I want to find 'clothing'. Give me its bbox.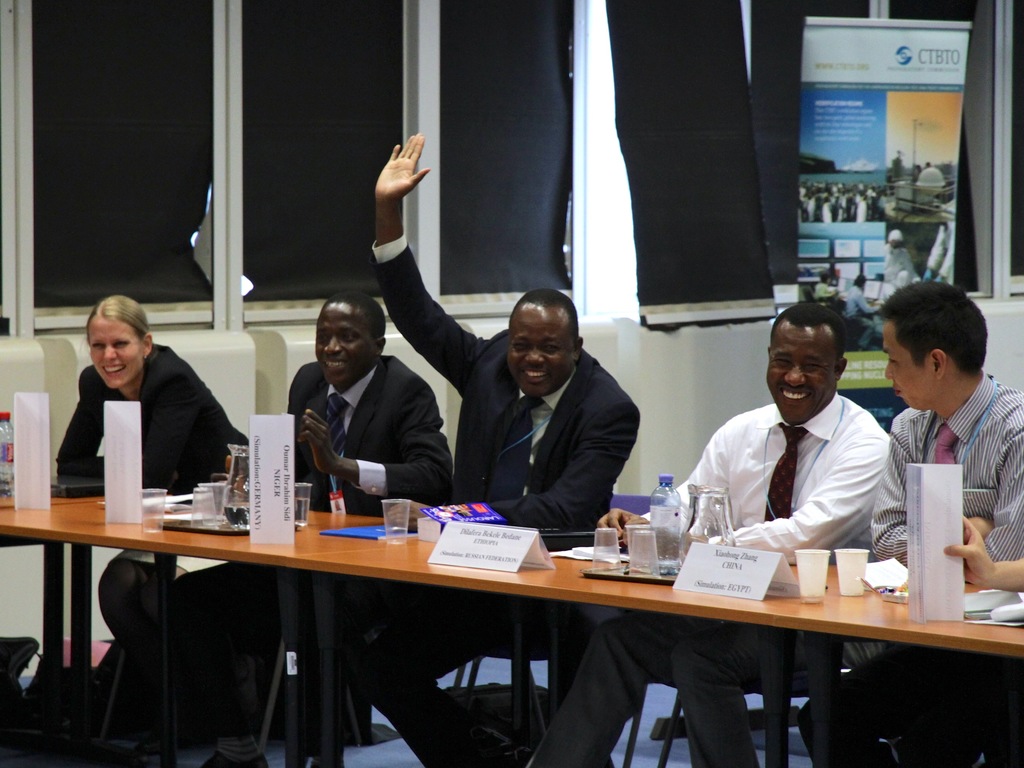
region(879, 384, 1016, 767).
